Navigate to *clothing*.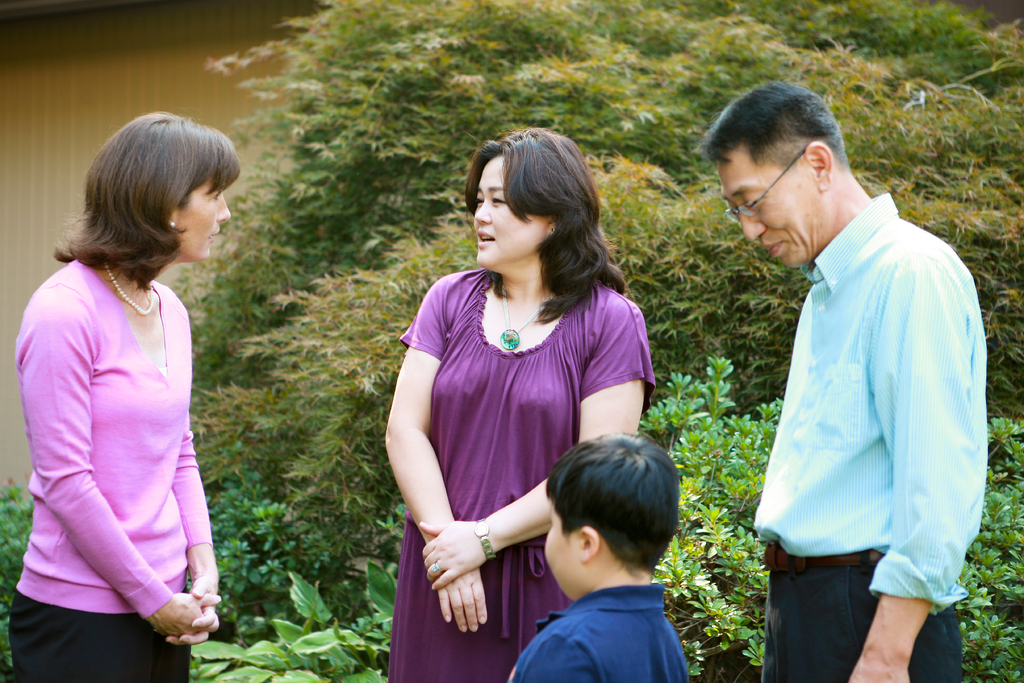
Navigation target: [509,581,688,682].
